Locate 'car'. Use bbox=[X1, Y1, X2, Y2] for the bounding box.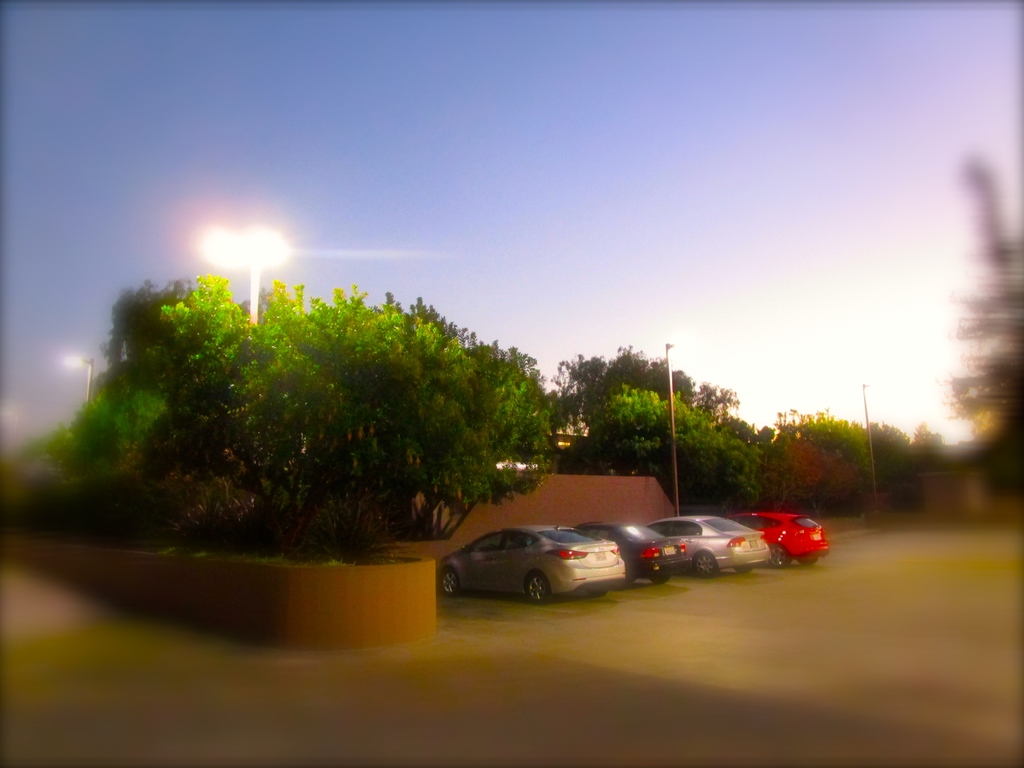
bbox=[651, 512, 771, 575].
